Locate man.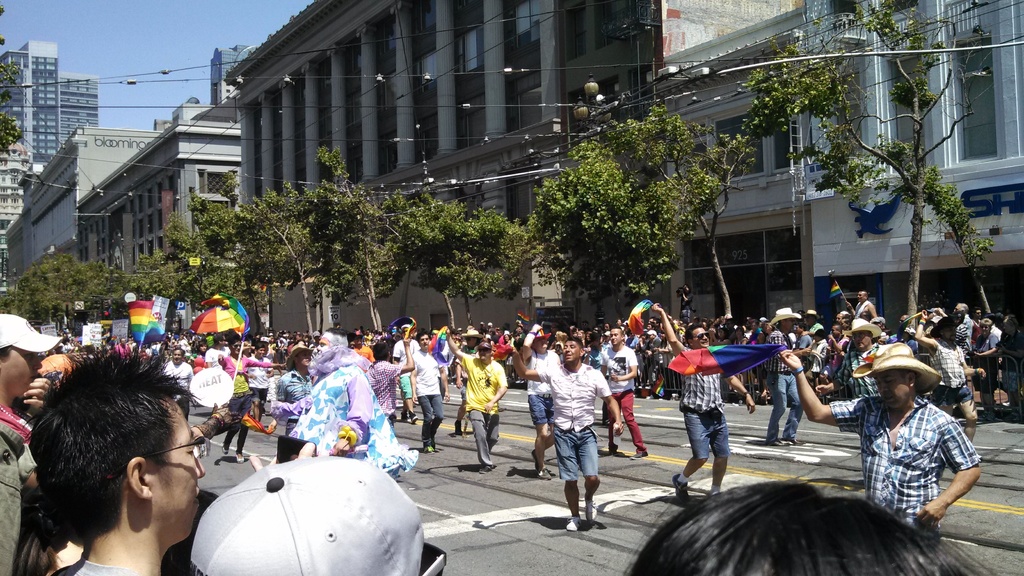
Bounding box: (163, 344, 193, 417).
